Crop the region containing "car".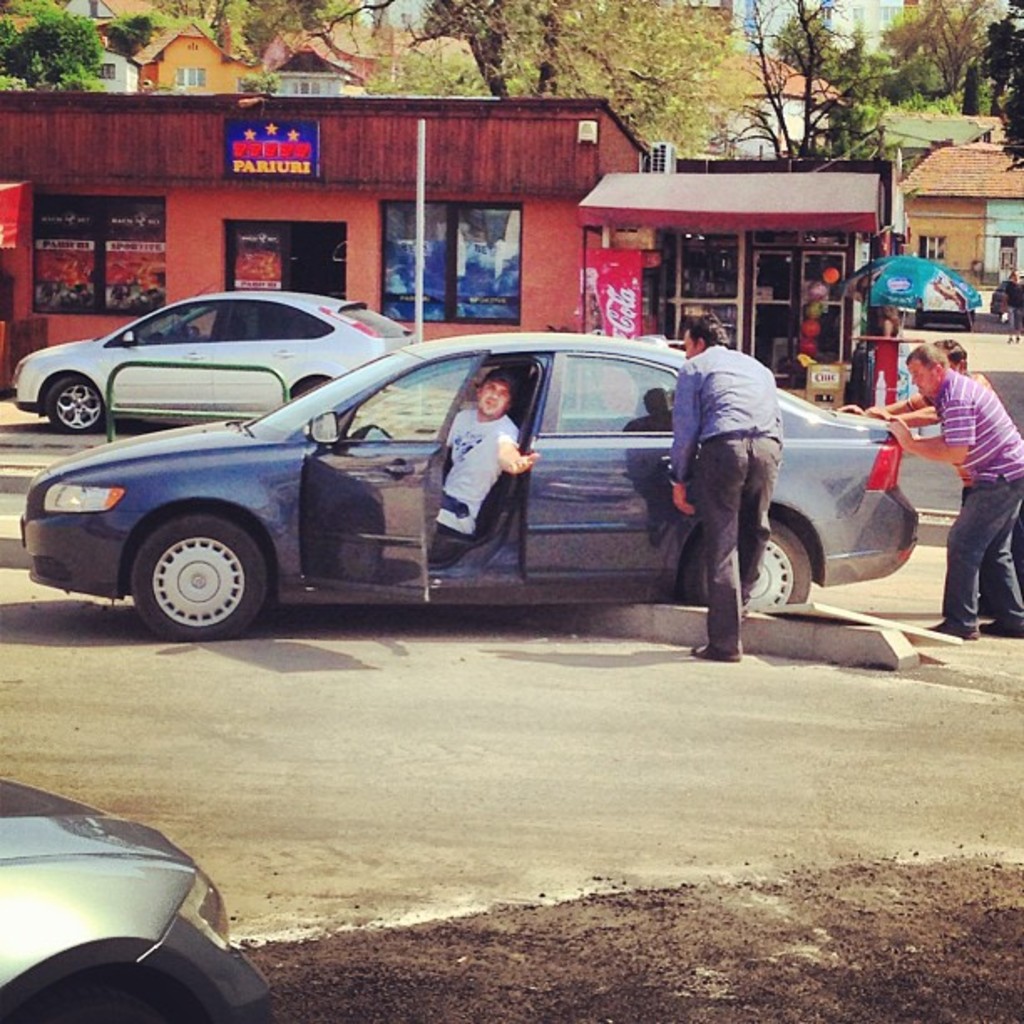
Crop region: [45, 311, 837, 659].
